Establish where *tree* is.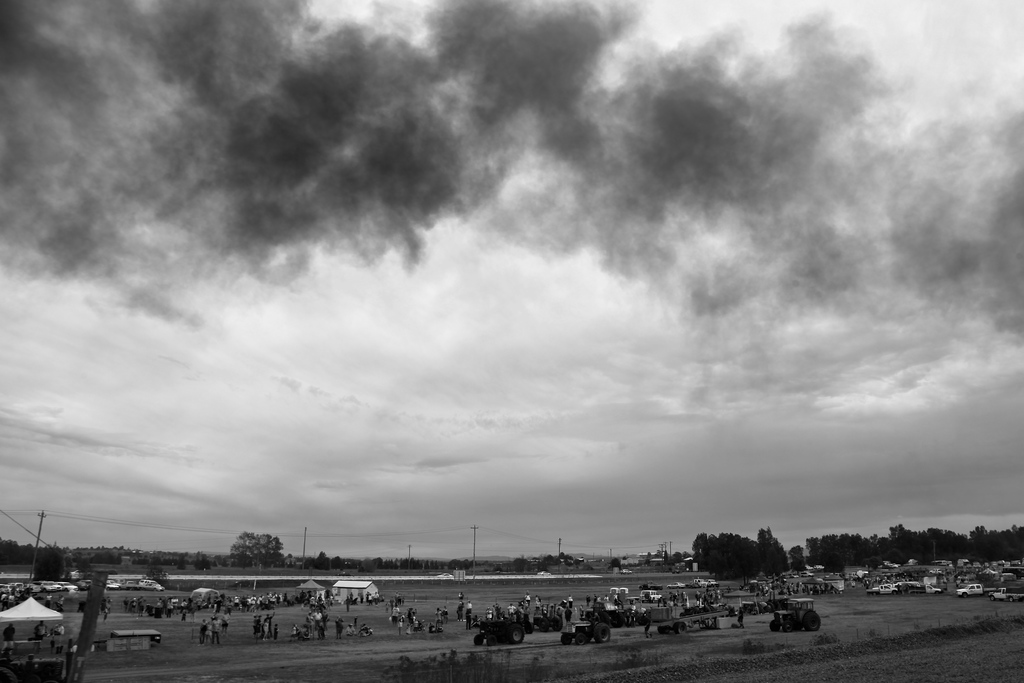
Established at (x1=757, y1=526, x2=787, y2=580).
